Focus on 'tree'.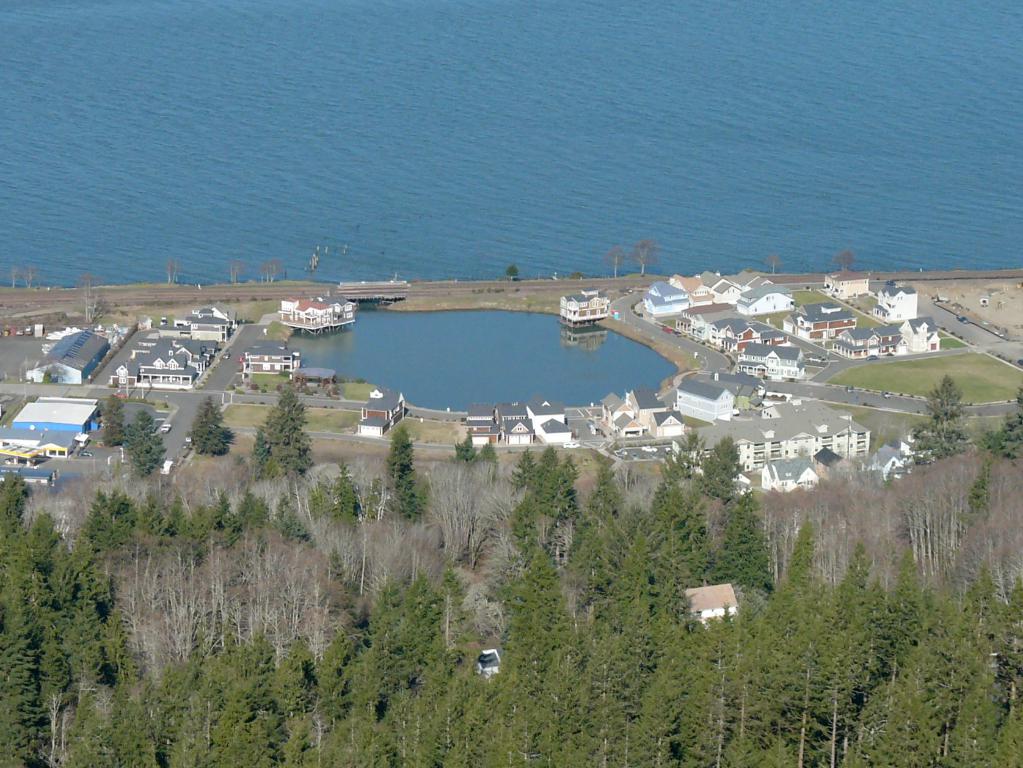
Focused at select_region(176, 514, 208, 569).
